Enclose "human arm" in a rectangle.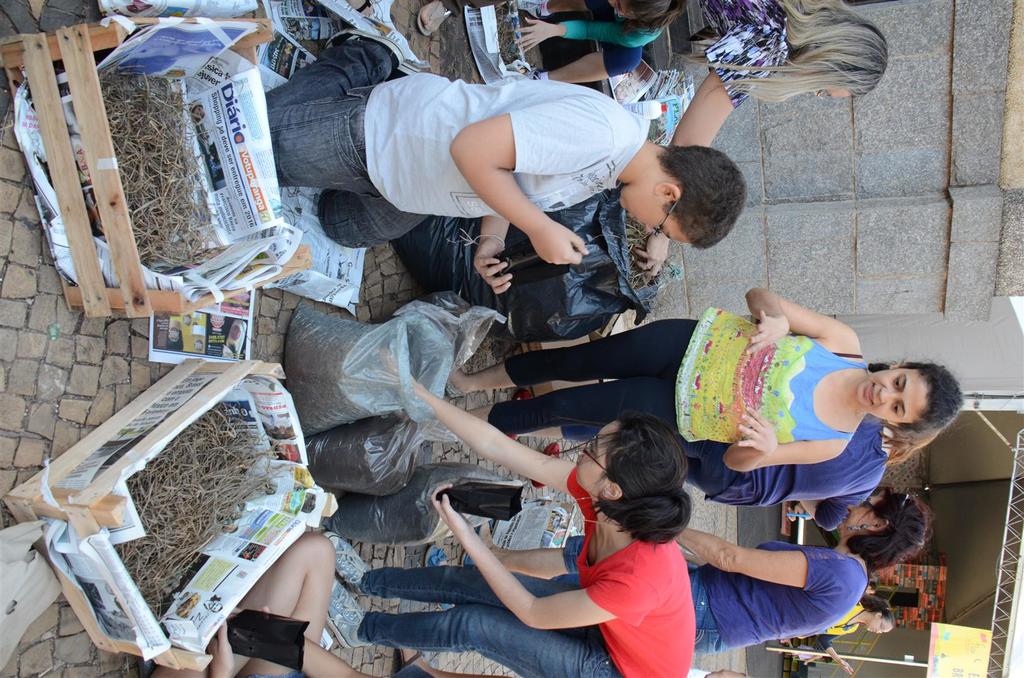
[left=443, top=117, right=611, bottom=301].
